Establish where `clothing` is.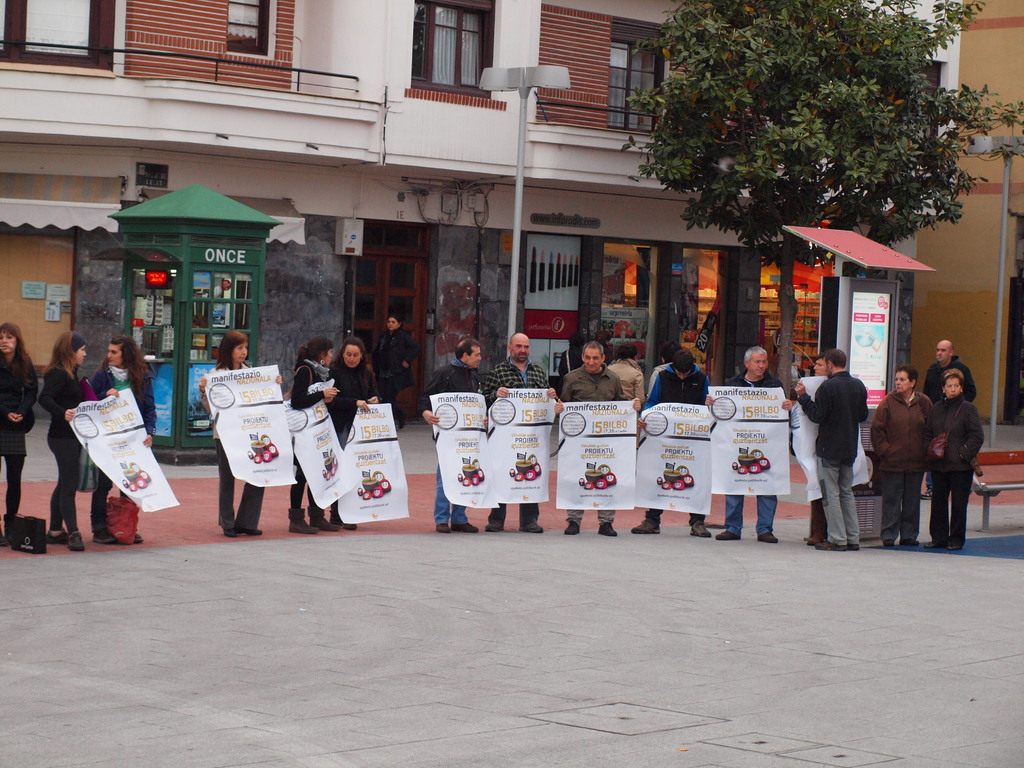
Established at region(924, 392, 985, 545).
